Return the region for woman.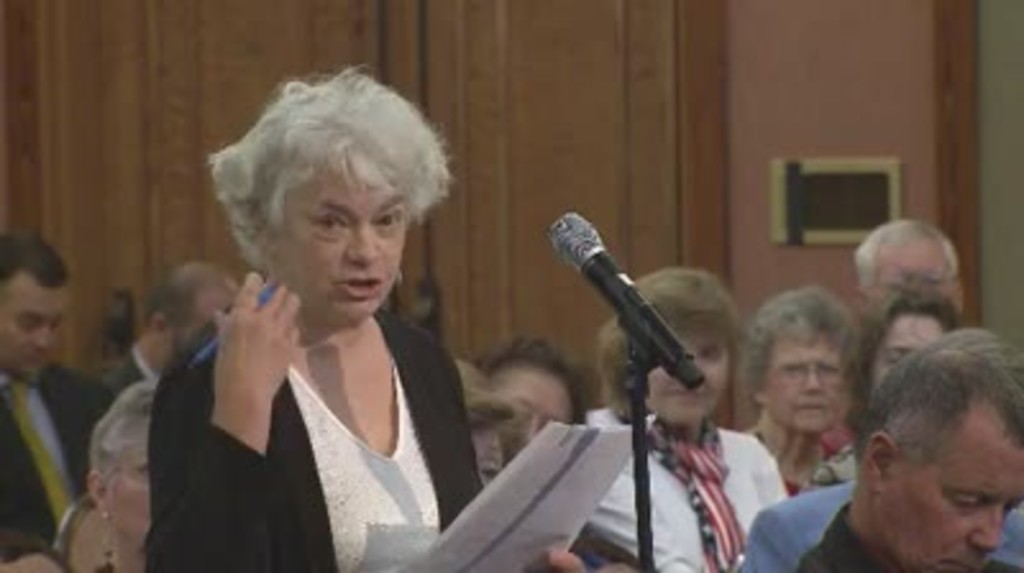
bbox=[579, 269, 799, 570].
